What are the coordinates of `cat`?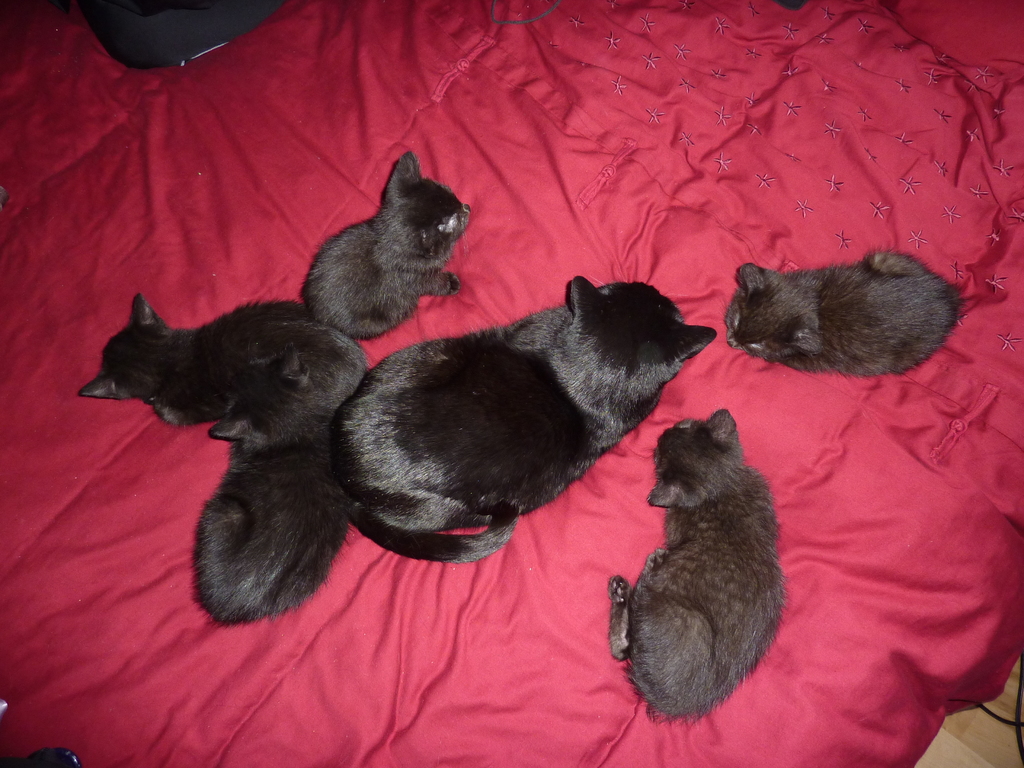
x1=323 y1=273 x2=719 y2=564.
